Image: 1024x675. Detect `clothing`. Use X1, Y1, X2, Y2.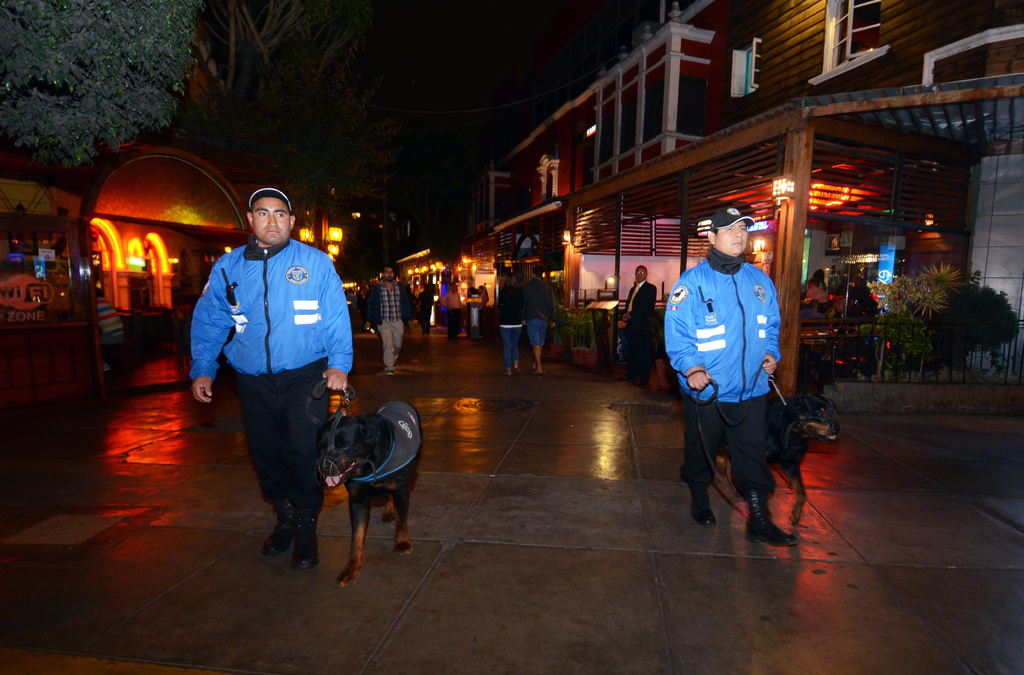
436, 287, 461, 332.
